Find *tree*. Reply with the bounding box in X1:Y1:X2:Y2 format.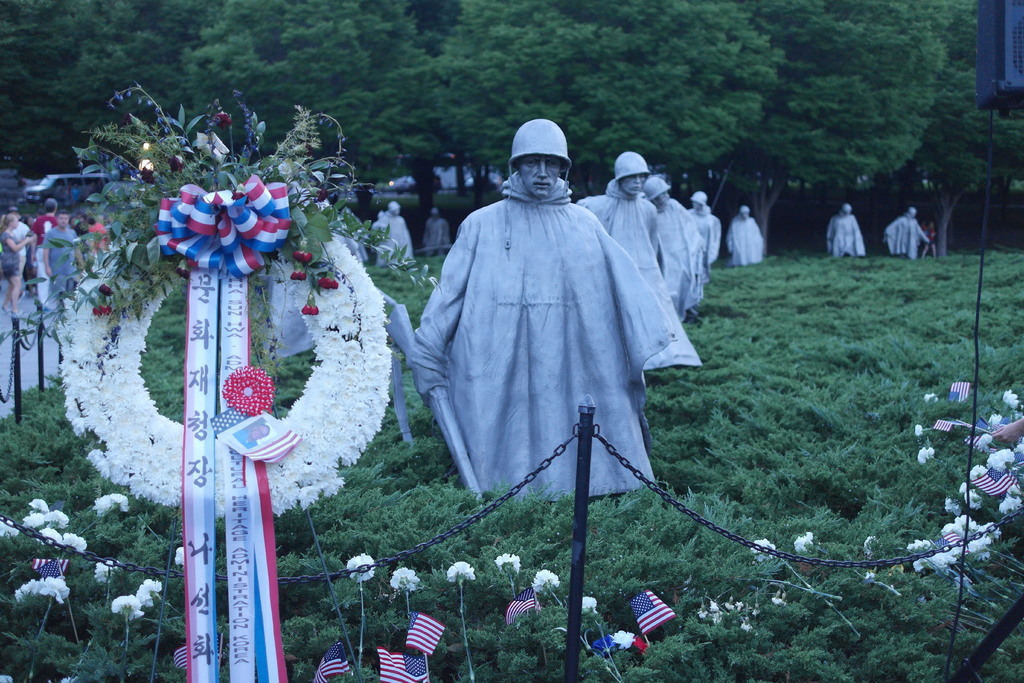
578:0:774:199.
